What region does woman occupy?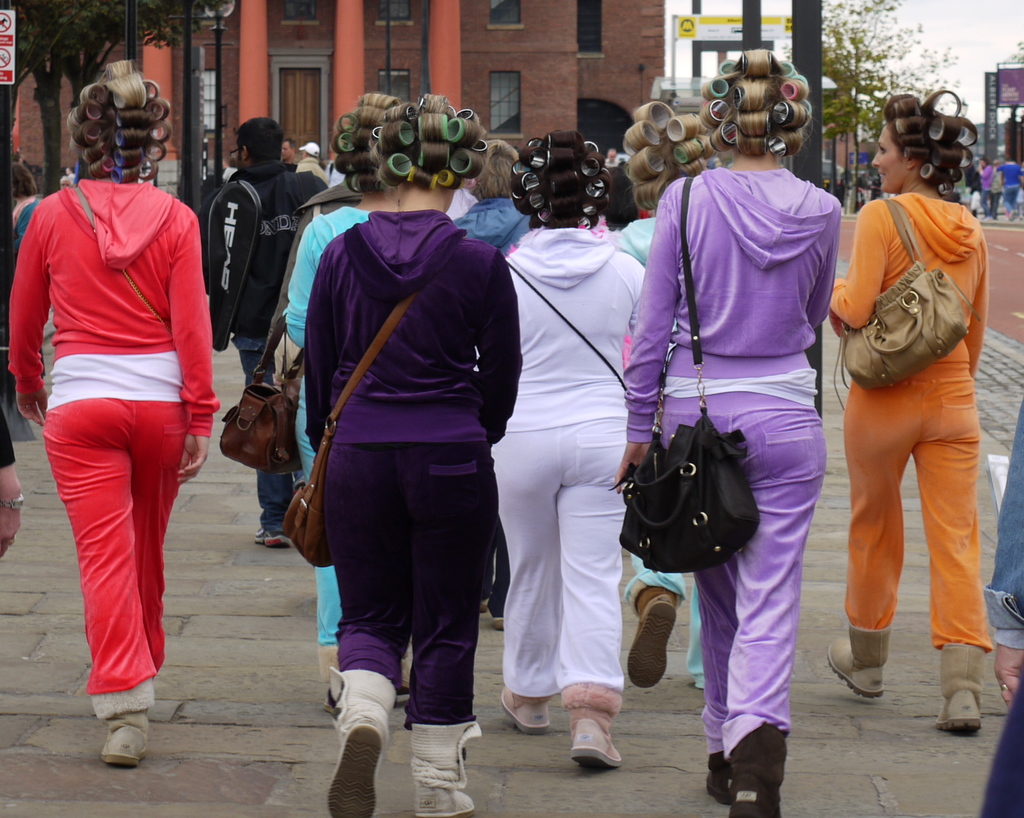
crop(263, 147, 368, 702).
